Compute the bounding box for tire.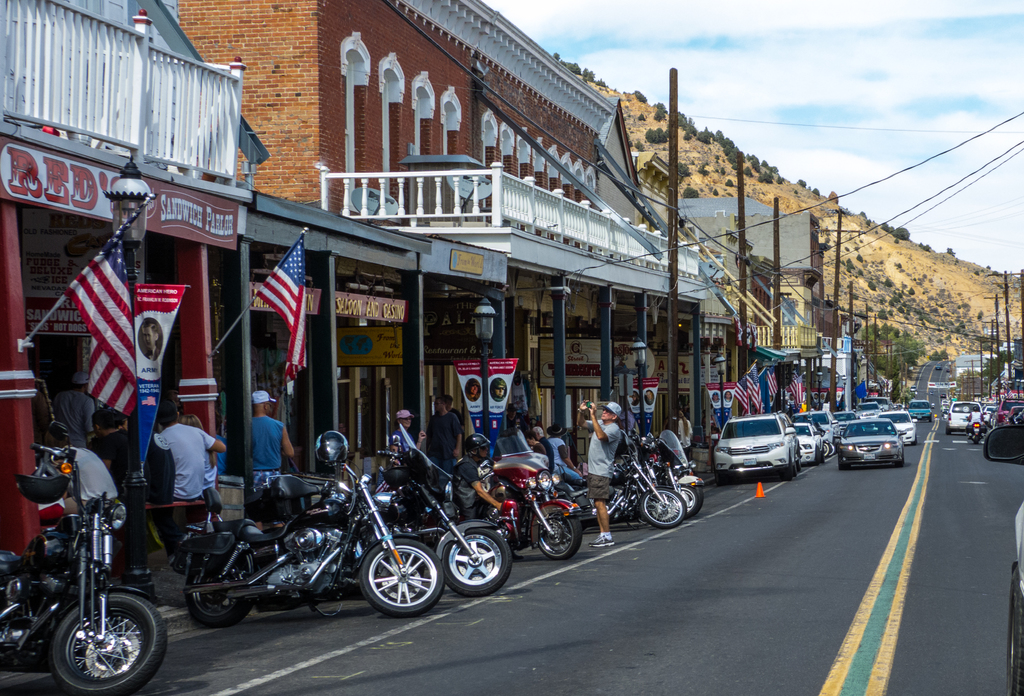
rect(186, 563, 252, 624).
